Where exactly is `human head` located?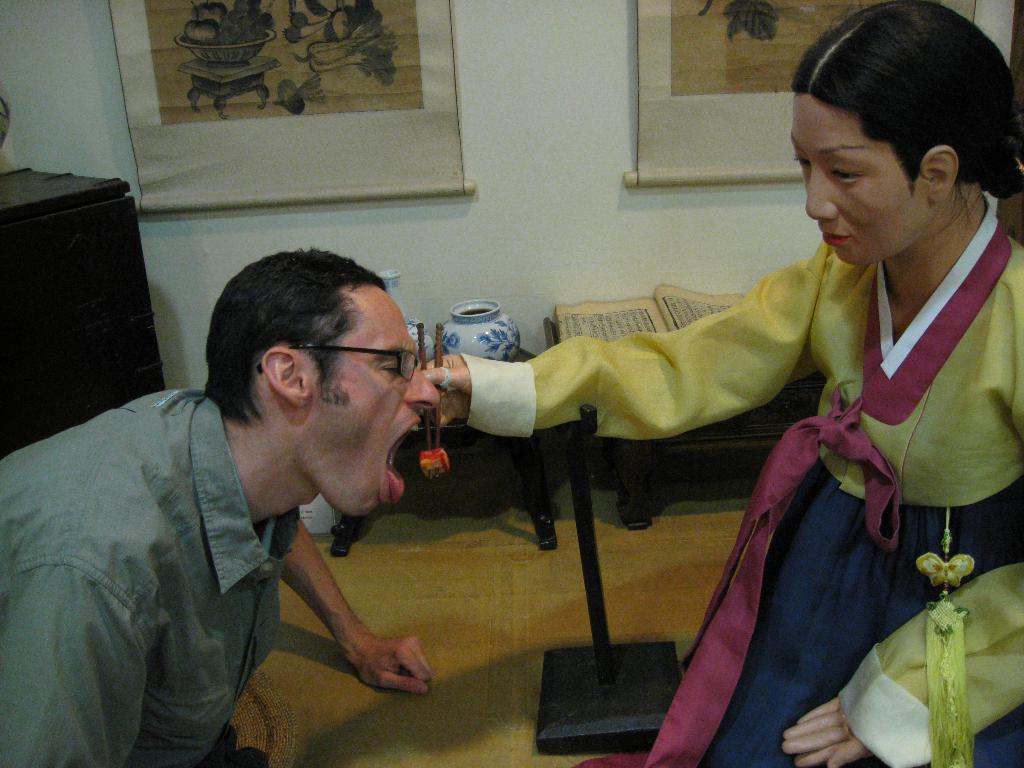
Its bounding box is left=202, top=244, right=441, bottom=518.
